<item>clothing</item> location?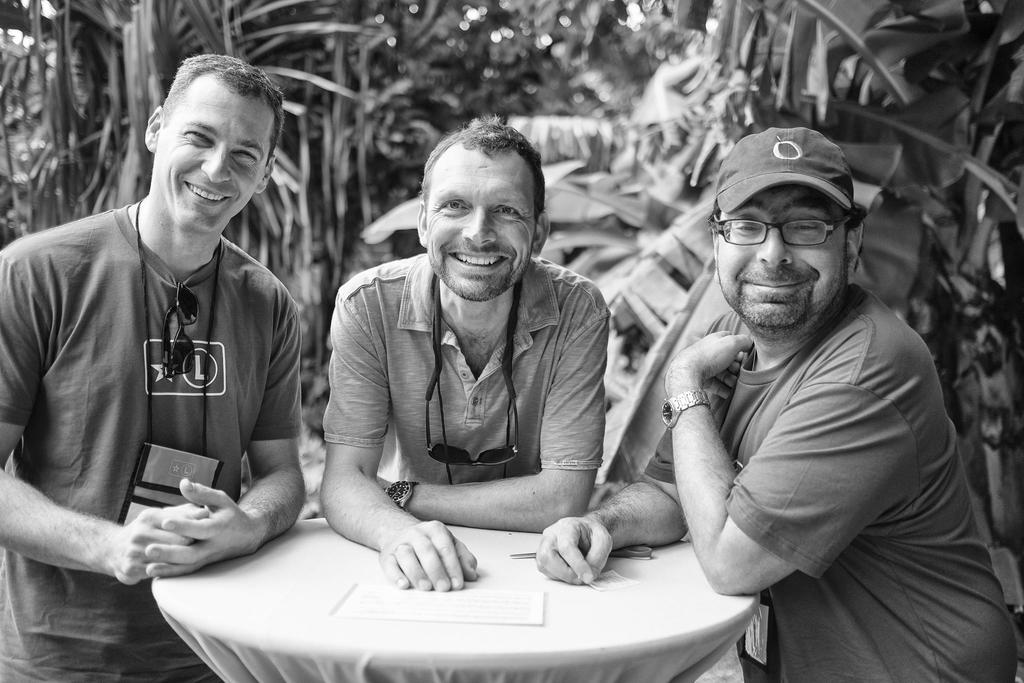
631/189/980/670
